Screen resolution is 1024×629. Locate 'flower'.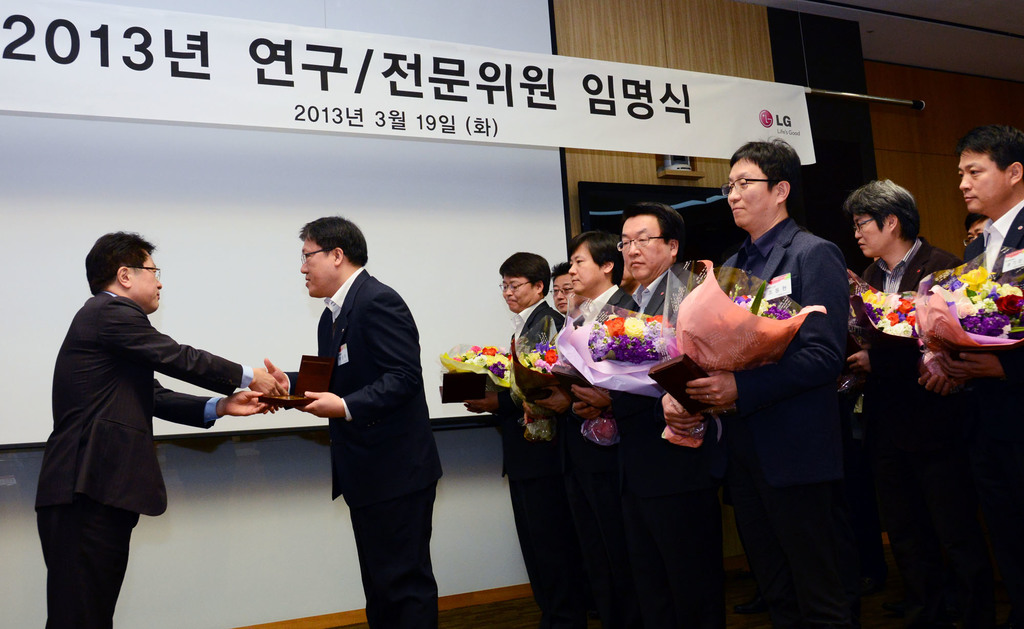
<bbox>607, 314, 623, 336</bbox>.
